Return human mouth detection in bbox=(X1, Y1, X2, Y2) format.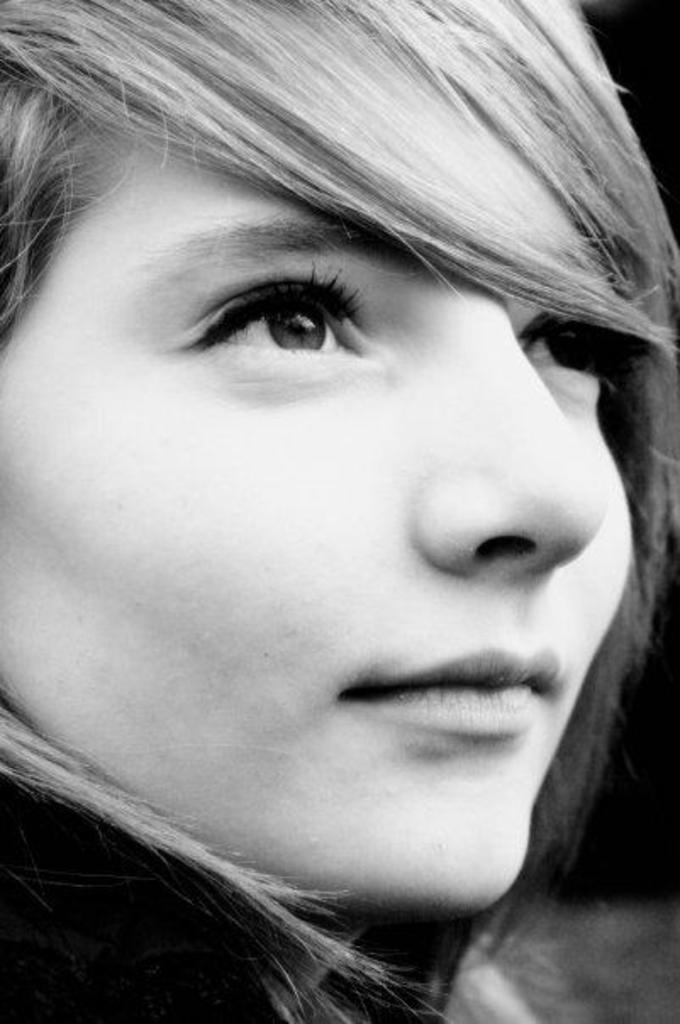
bbox=(341, 646, 560, 732).
